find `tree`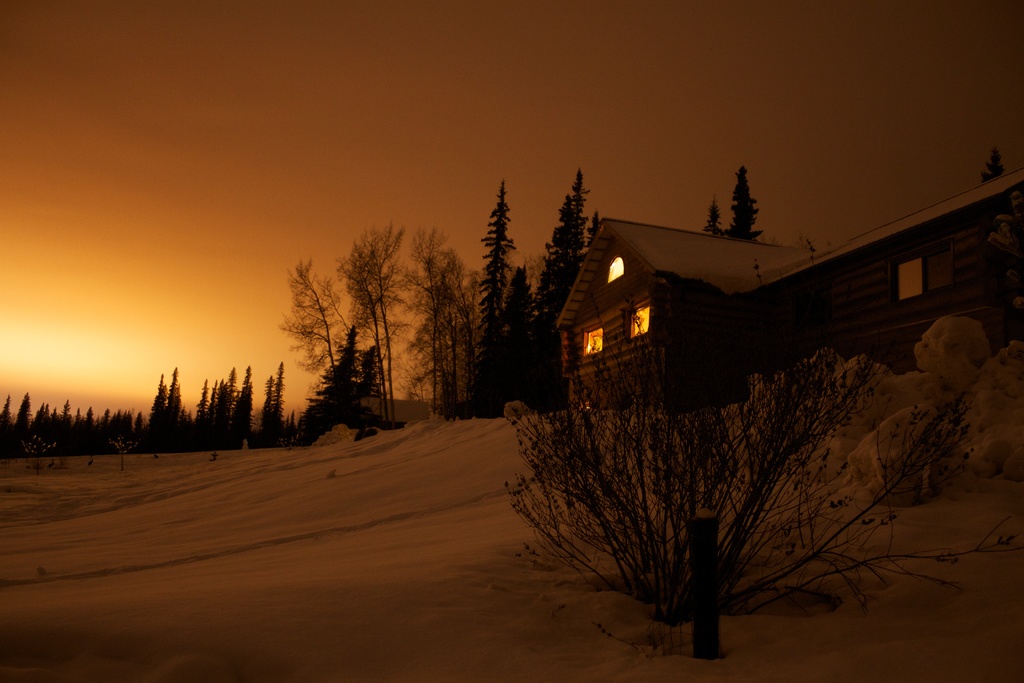
159 368 186 459
